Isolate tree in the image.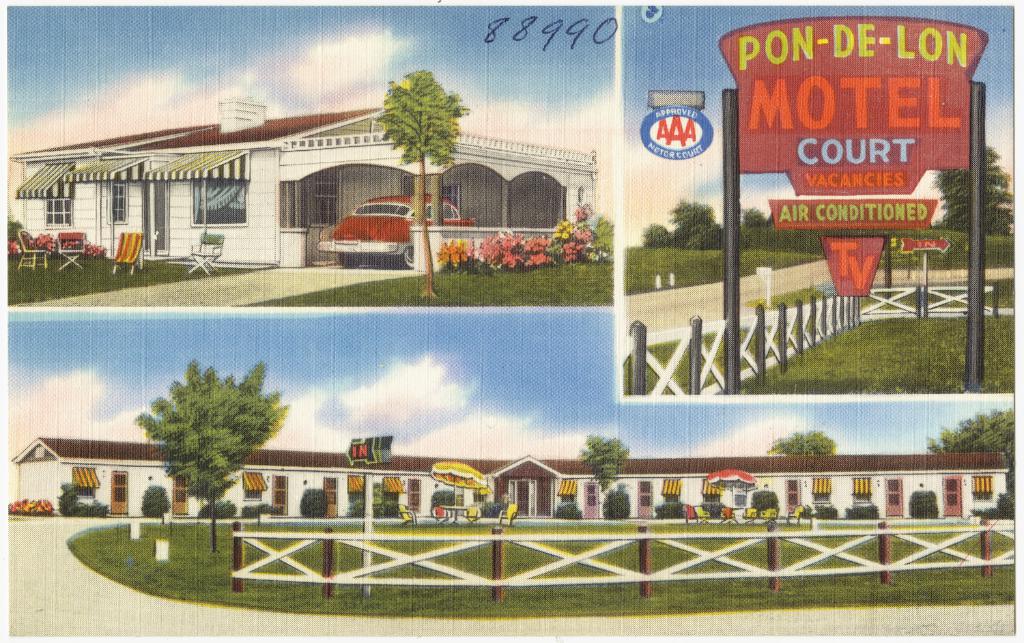
Isolated region: (left=67, top=499, right=141, bottom=521).
